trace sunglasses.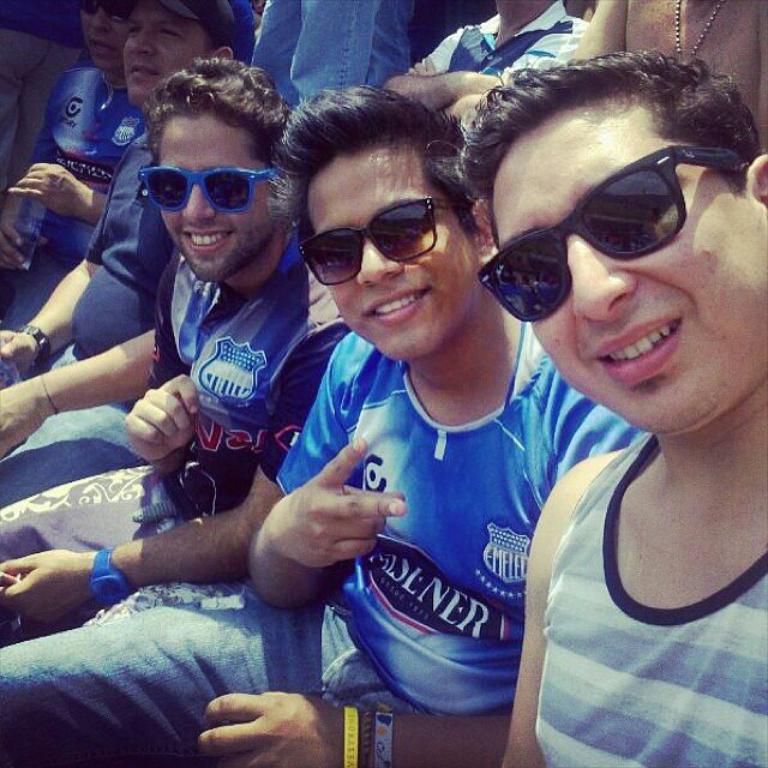
Traced to (left=480, top=144, right=751, bottom=324).
